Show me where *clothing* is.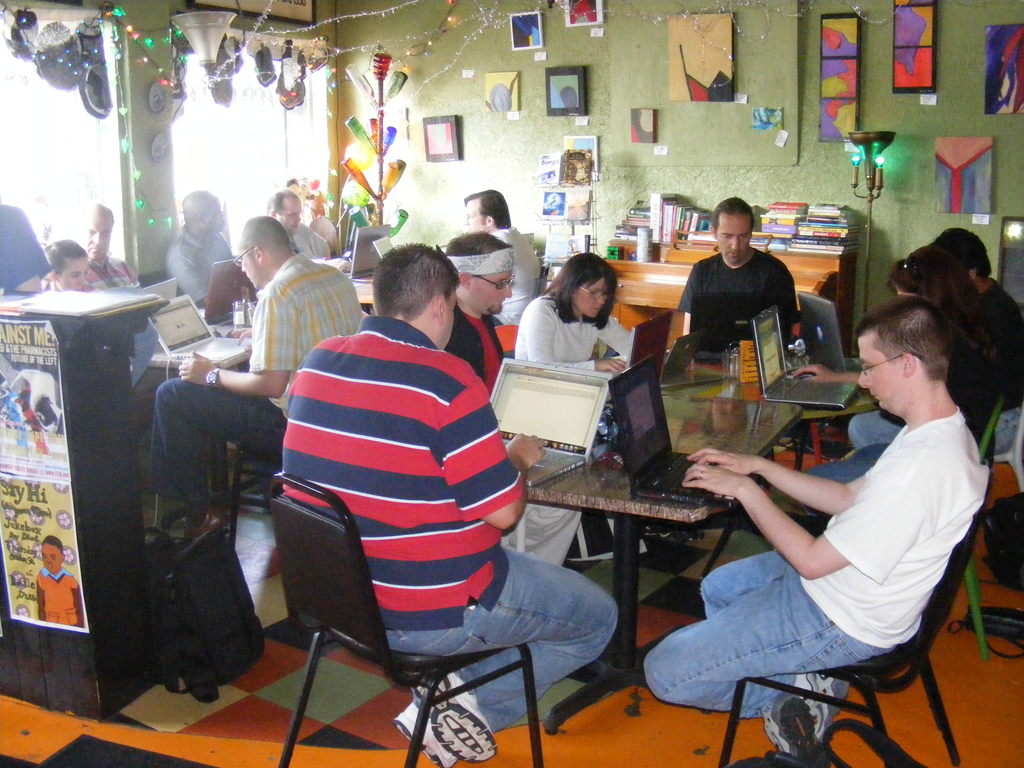
*clothing* is at detection(513, 295, 652, 561).
